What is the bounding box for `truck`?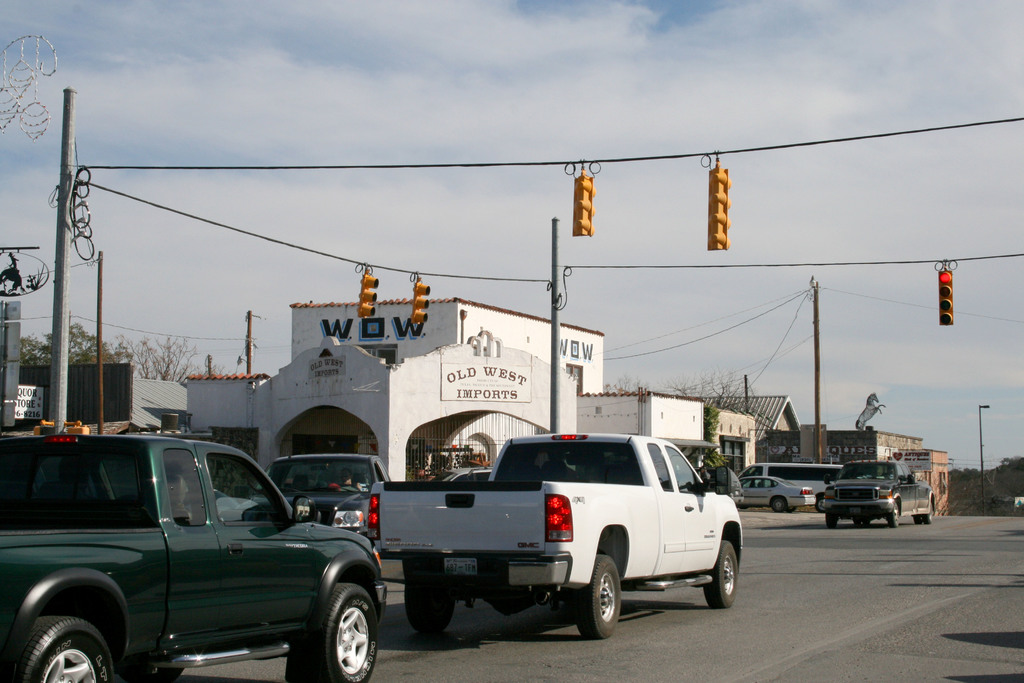
[x1=328, y1=434, x2=755, y2=638].
